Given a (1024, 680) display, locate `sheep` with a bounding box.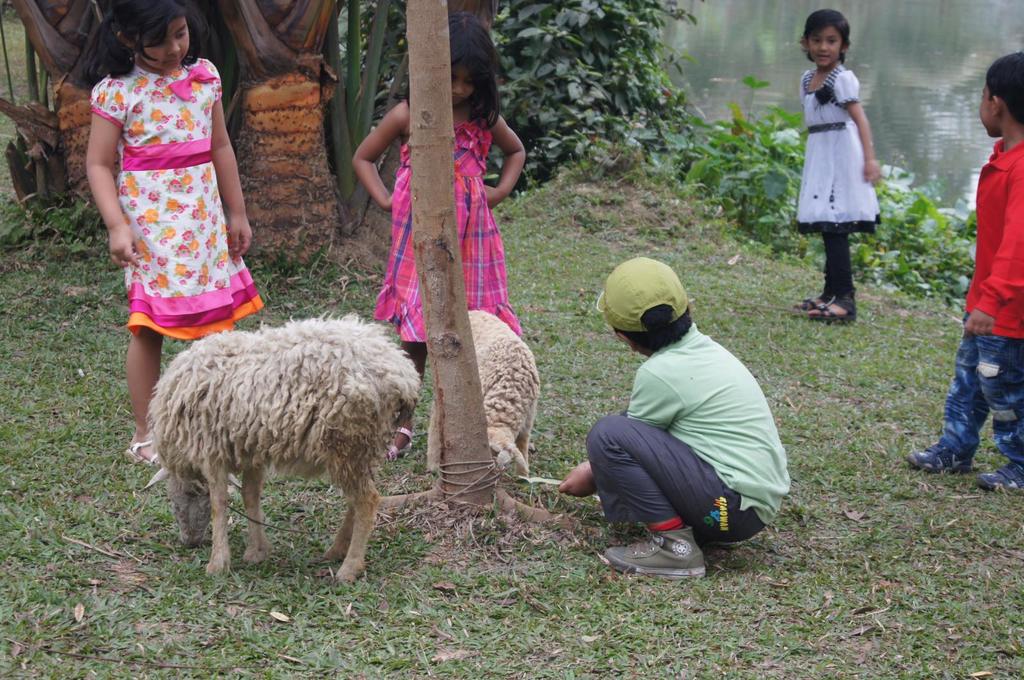
Located: [x1=138, y1=314, x2=420, y2=582].
